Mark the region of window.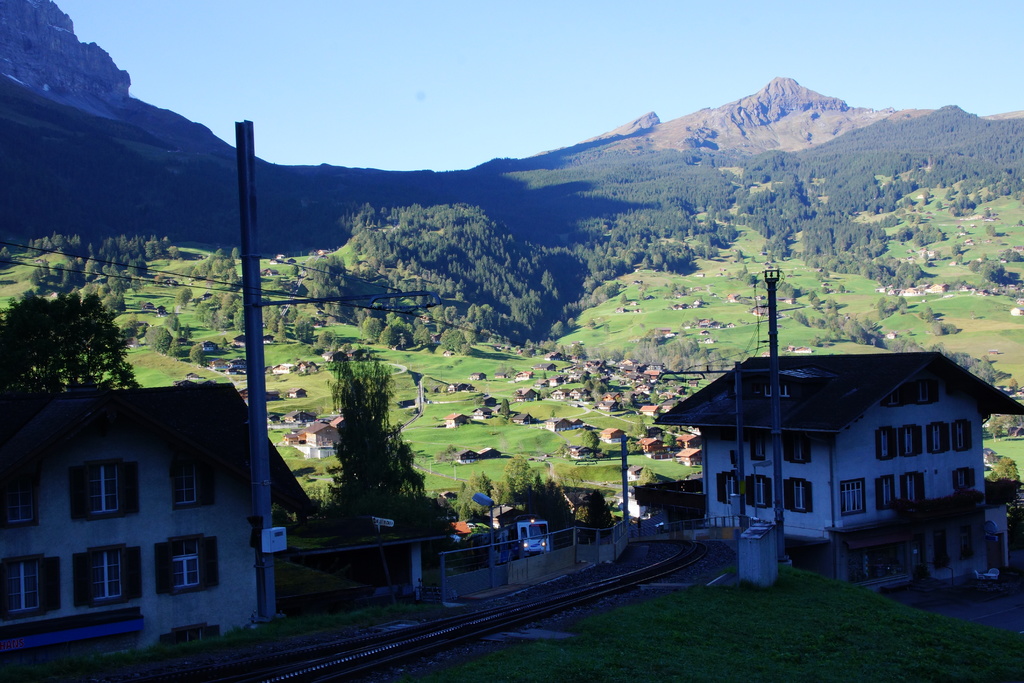
Region: region(925, 421, 950, 457).
